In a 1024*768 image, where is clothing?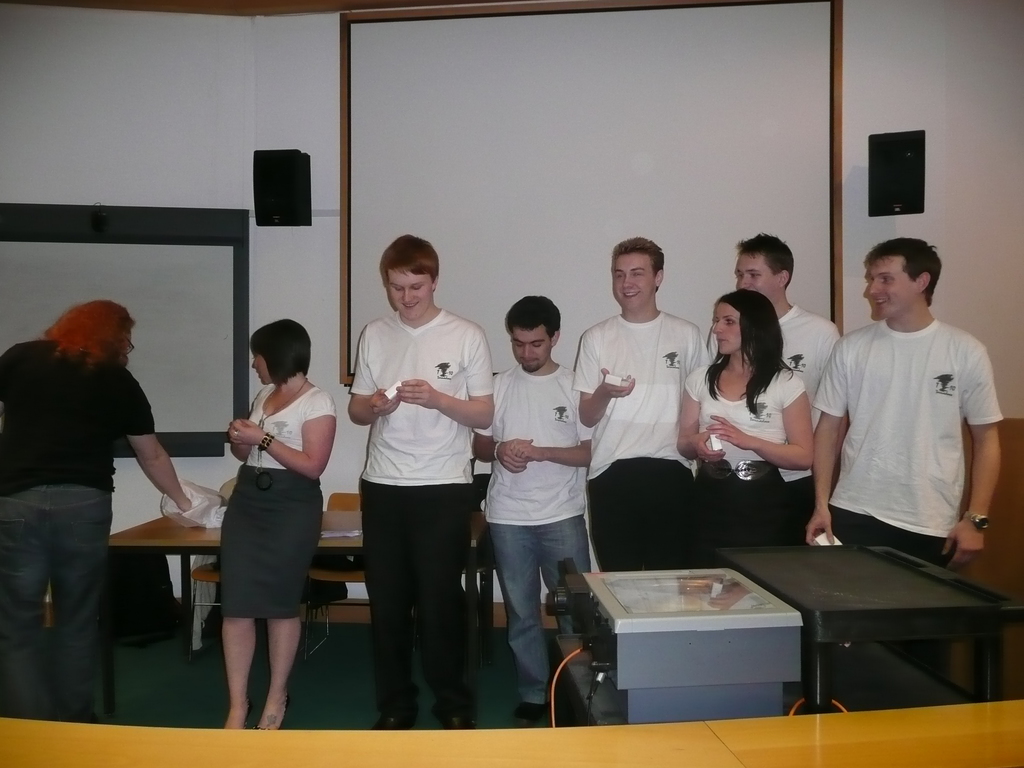
crop(0, 336, 157, 726).
